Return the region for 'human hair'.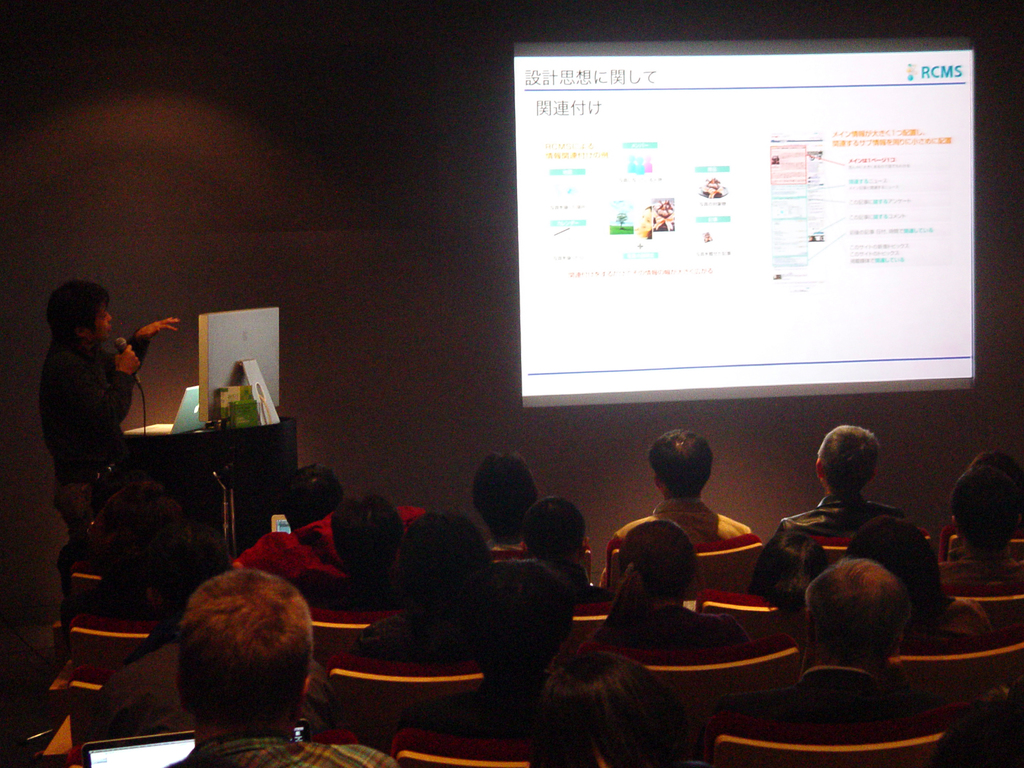
bbox=[614, 527, 697, 586].
